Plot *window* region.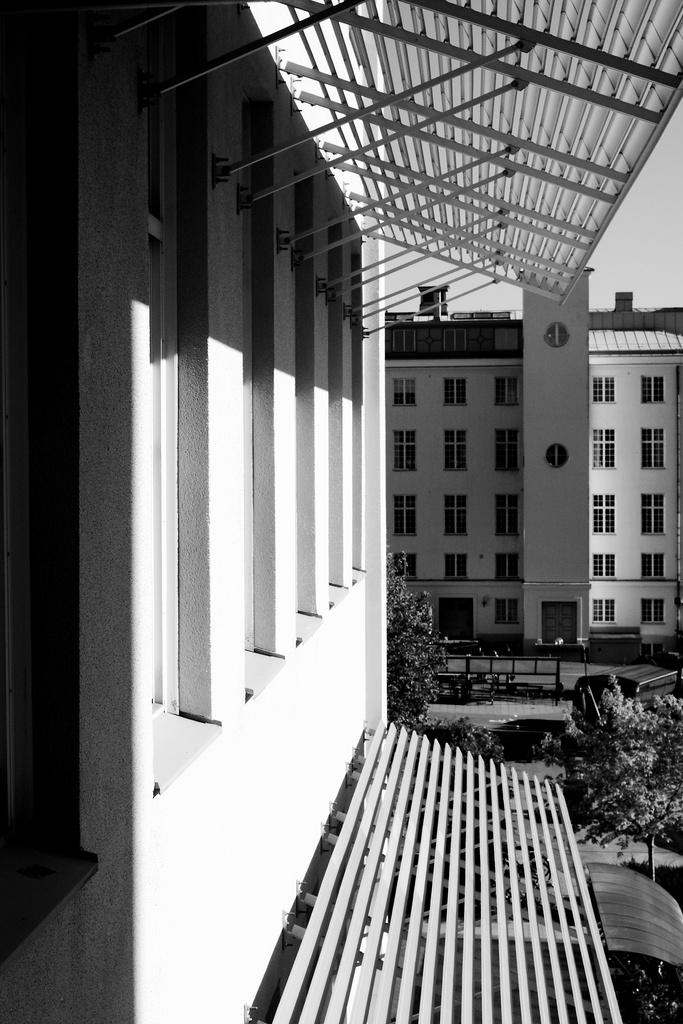
Plotted at bbox=[444, 495, 463, 536].
